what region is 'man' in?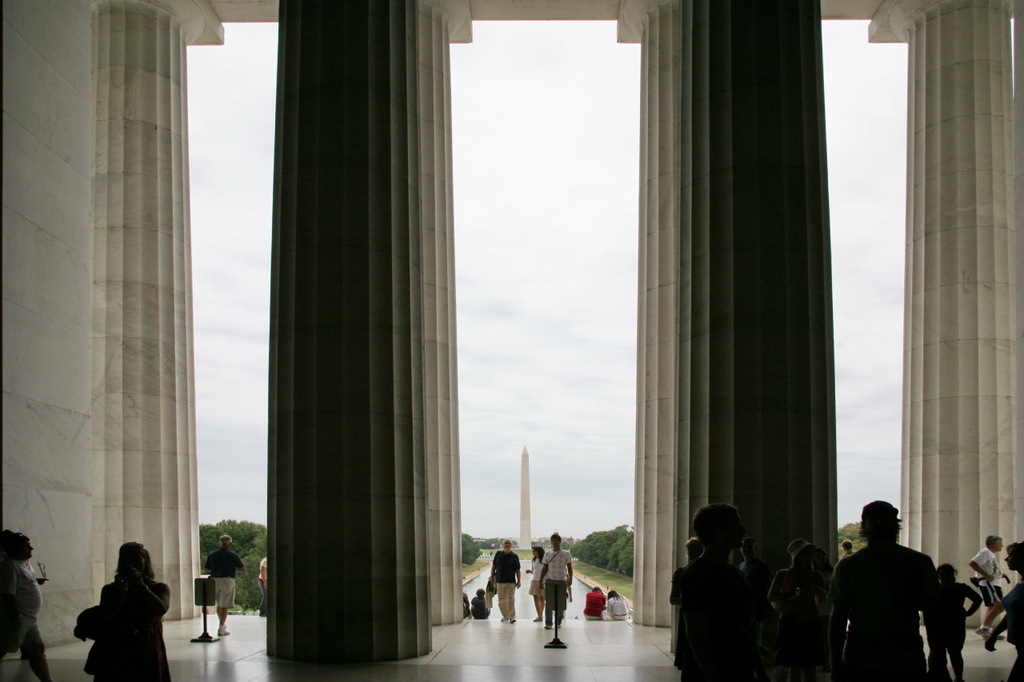
box(968, 535, 1008, 642).
